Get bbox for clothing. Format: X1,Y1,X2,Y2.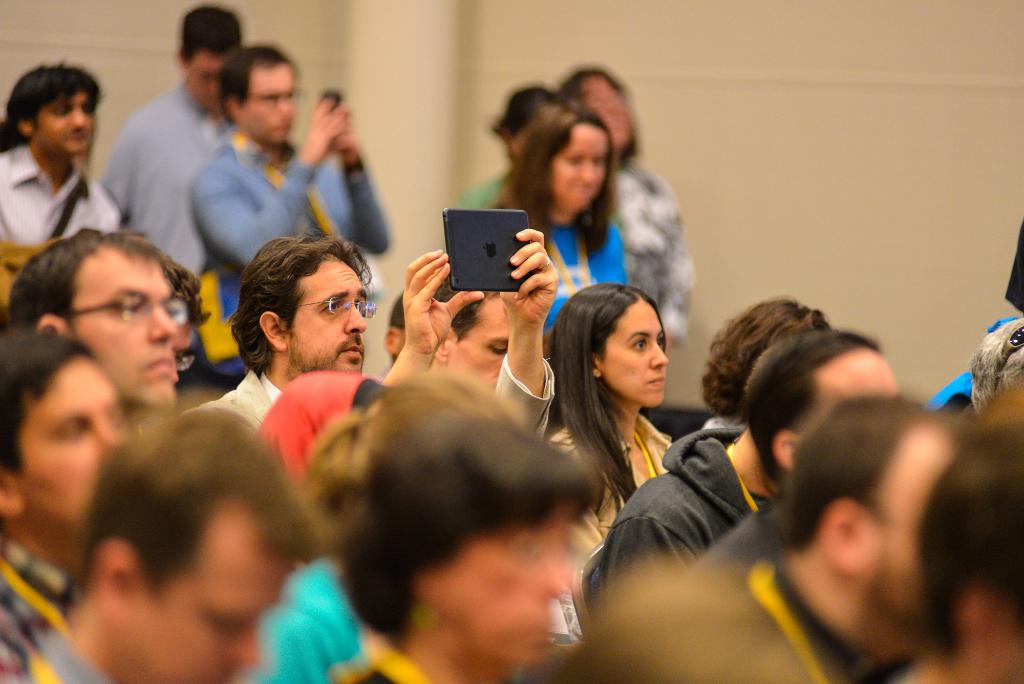
102,81,228,282.
